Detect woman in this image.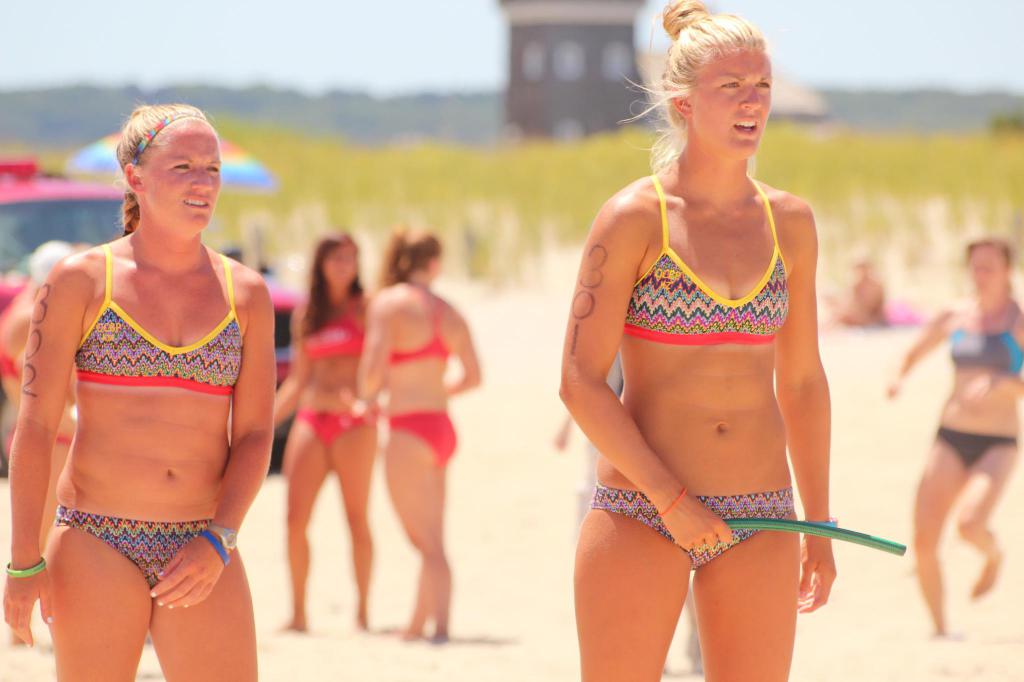
Detection: (269,230,385,635).
